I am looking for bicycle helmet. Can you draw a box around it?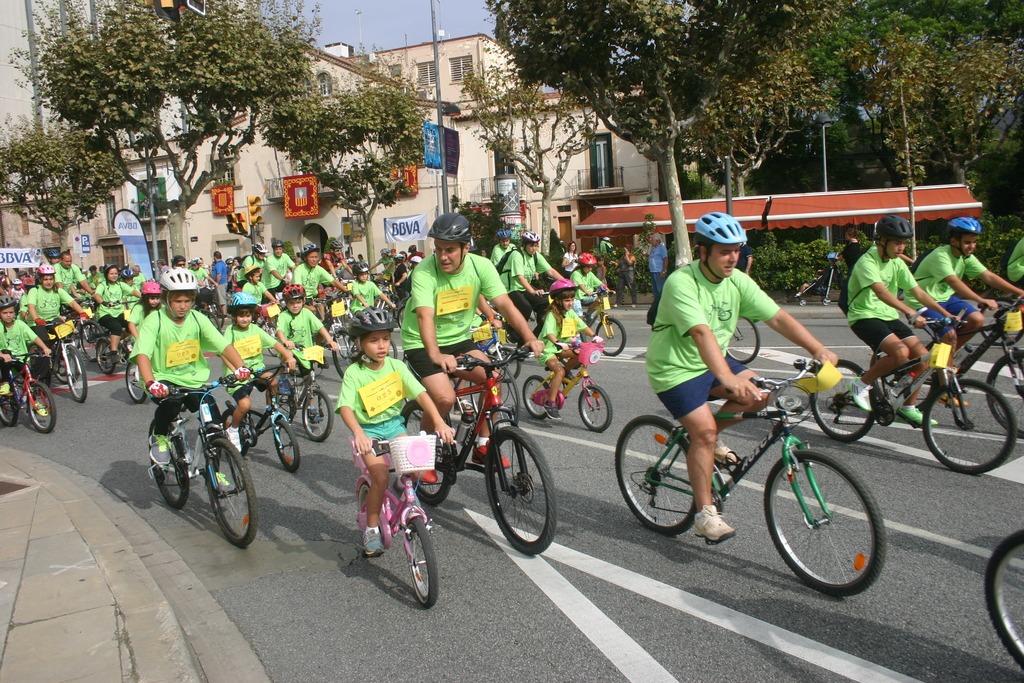
Sure, the bounding box is {"left": 250, "top": 240, "right": 268, "bottom": 256}.
